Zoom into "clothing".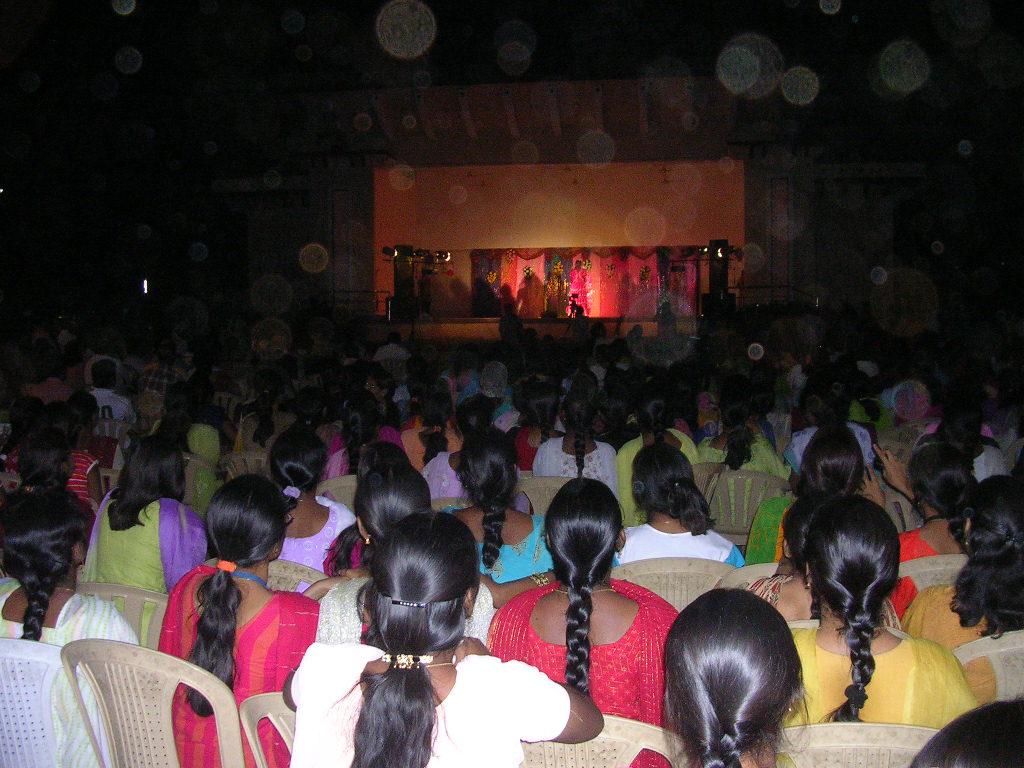
Zoom target: region(161, 454, 216, 528).
